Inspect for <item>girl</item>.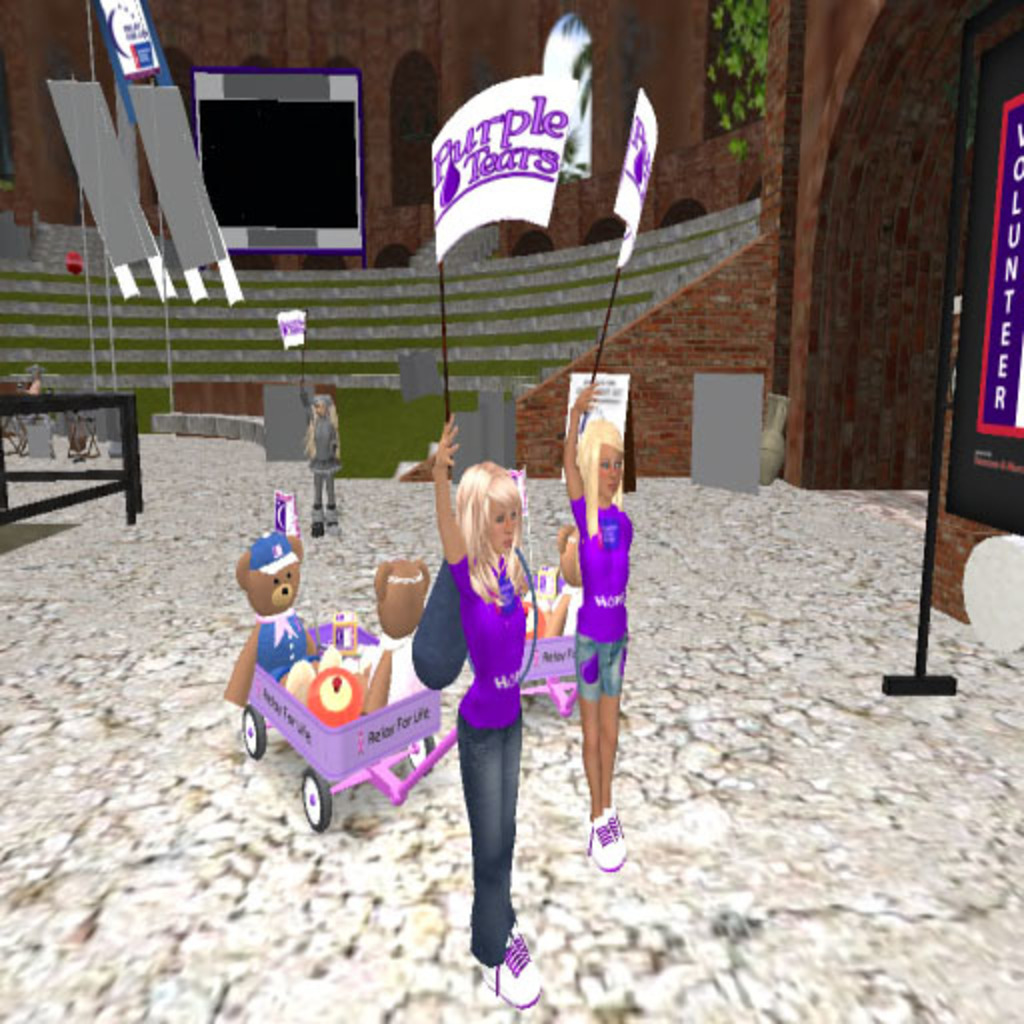
Inspection: {"left": 560, "top": 388, "right": 632, "bottom": 876}.
